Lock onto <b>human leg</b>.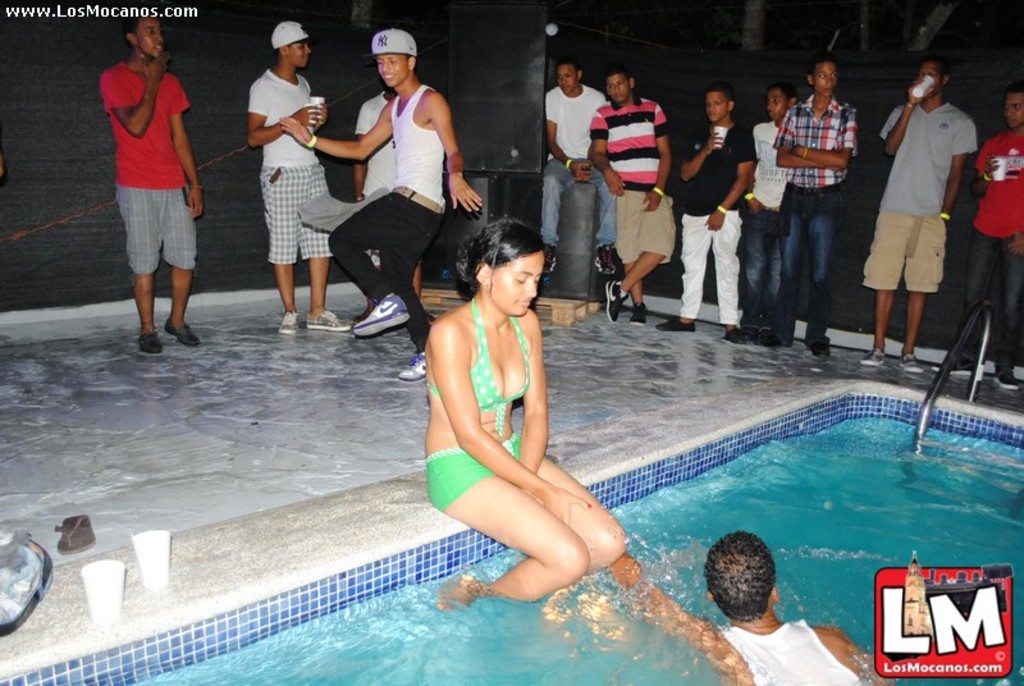
Locked: pyautogui.locateOnScreen(860, 212, 904, 361).
